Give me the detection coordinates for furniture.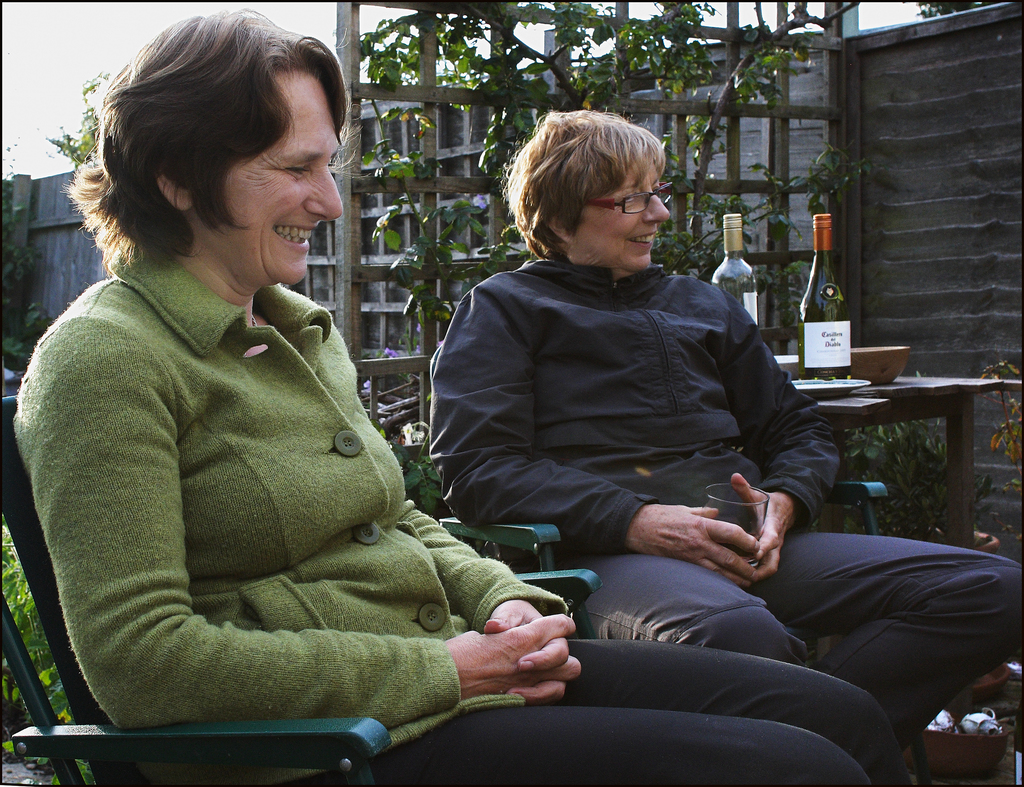
<bbox>812, 374, 1023, 552</bbox>.
